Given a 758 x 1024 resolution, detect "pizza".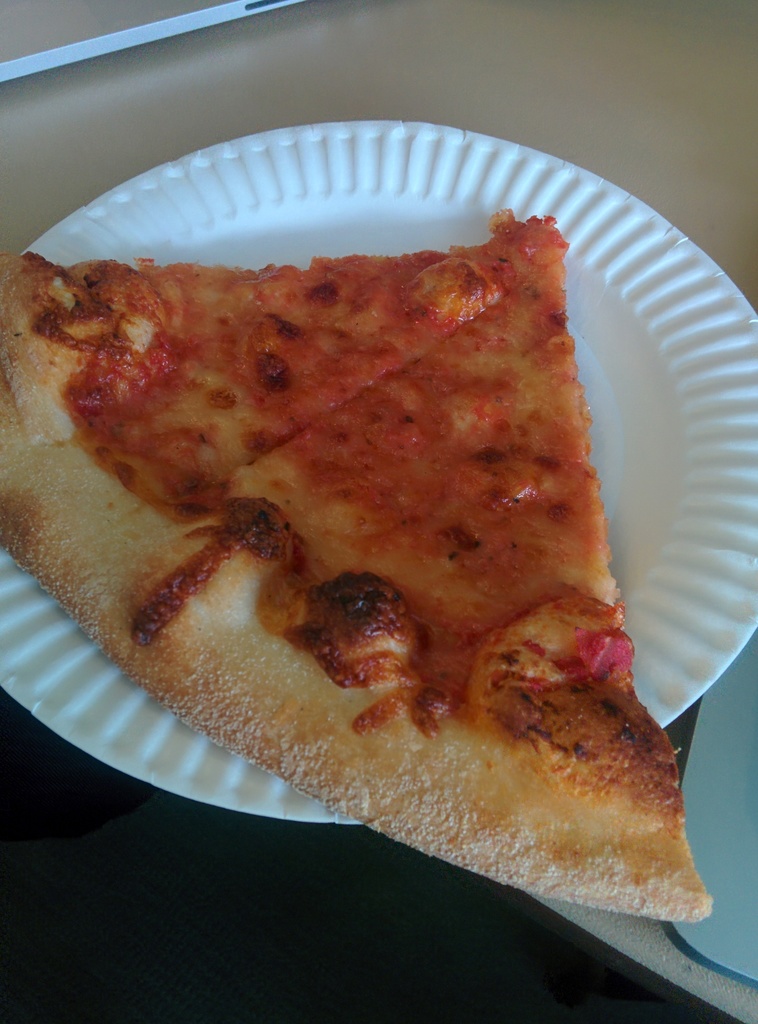
0/239/718/918.
